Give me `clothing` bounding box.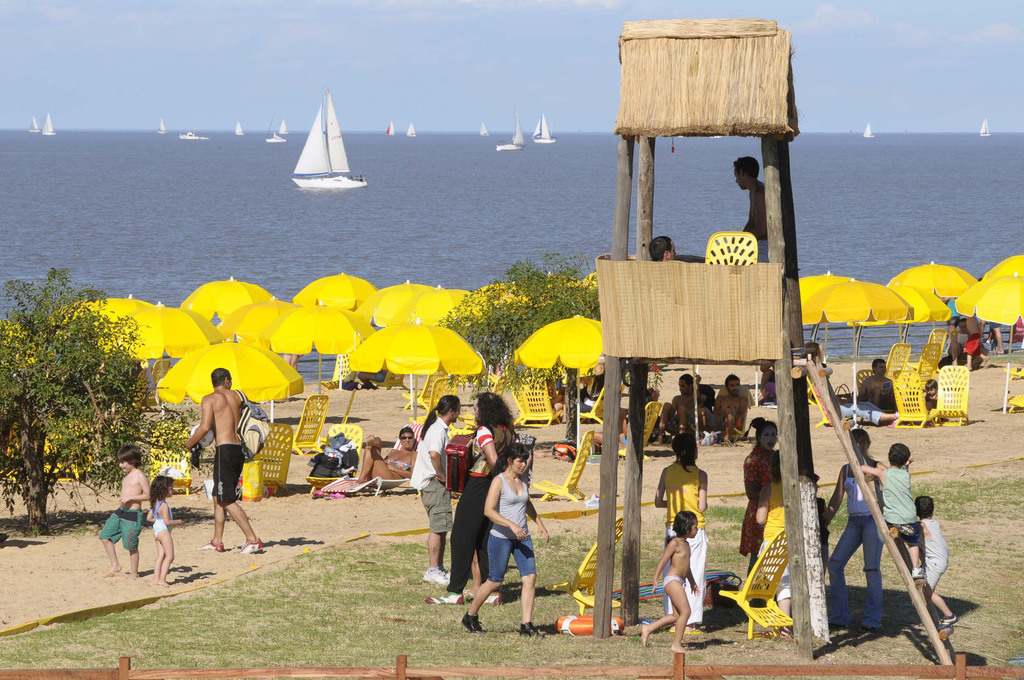
l=765, t=369, r=778, b=398.
